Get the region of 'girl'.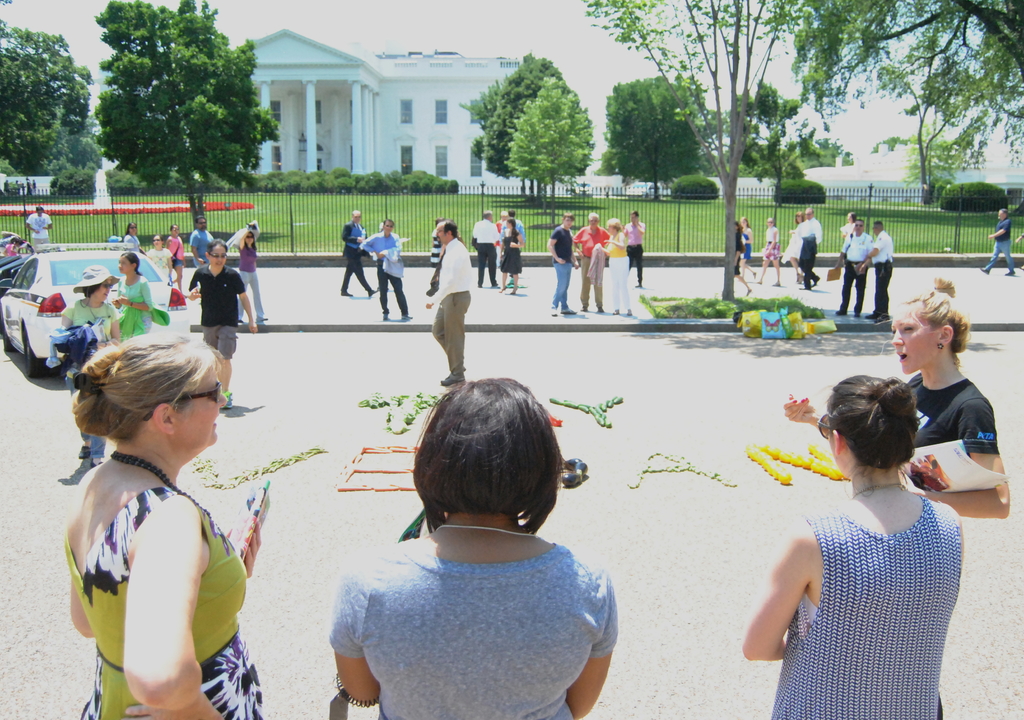
(left=758, top=215, right=788, bottom=289).
